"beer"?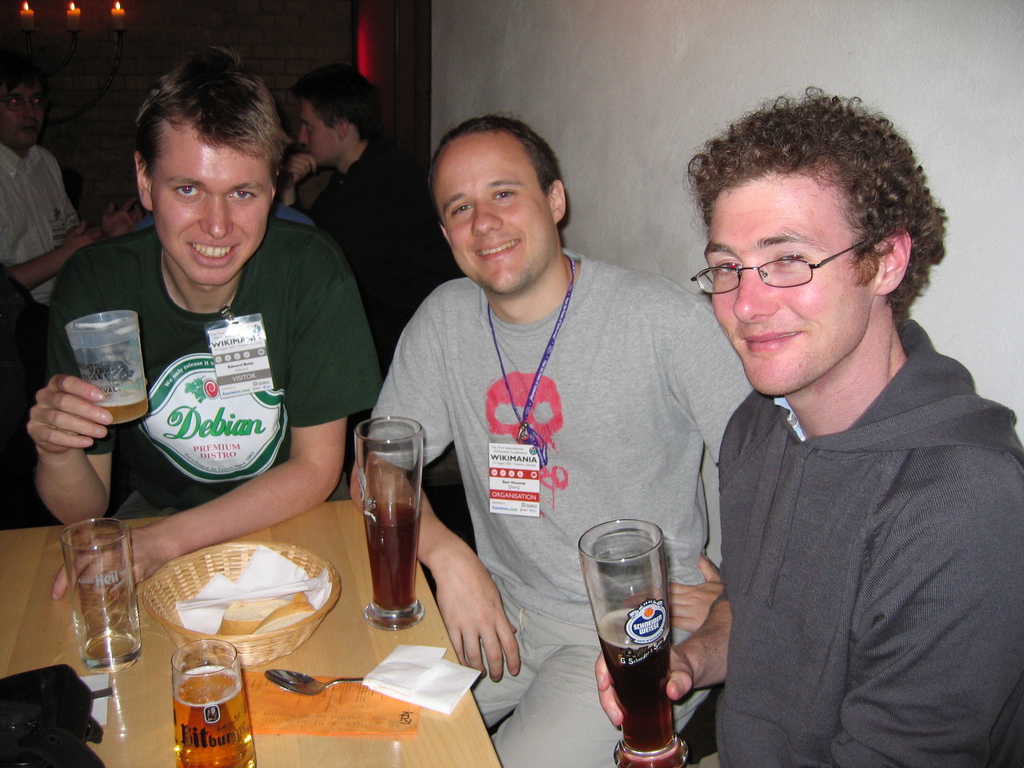
172,640,257,767
